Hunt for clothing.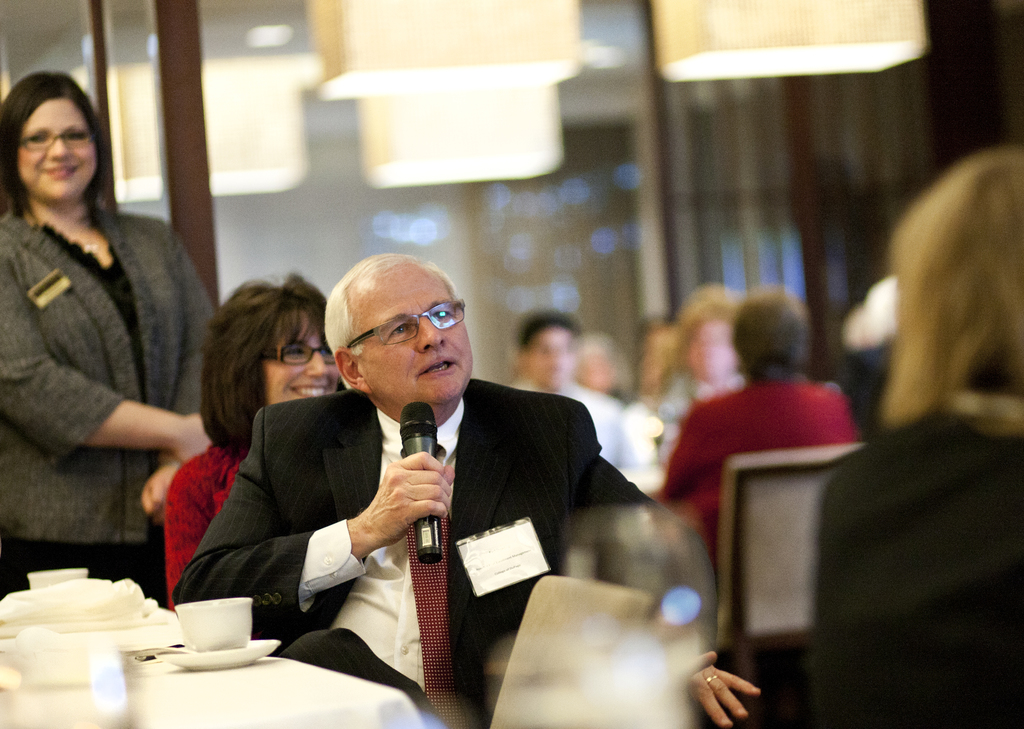
Hunted down at [646, 368, 867, 582].
